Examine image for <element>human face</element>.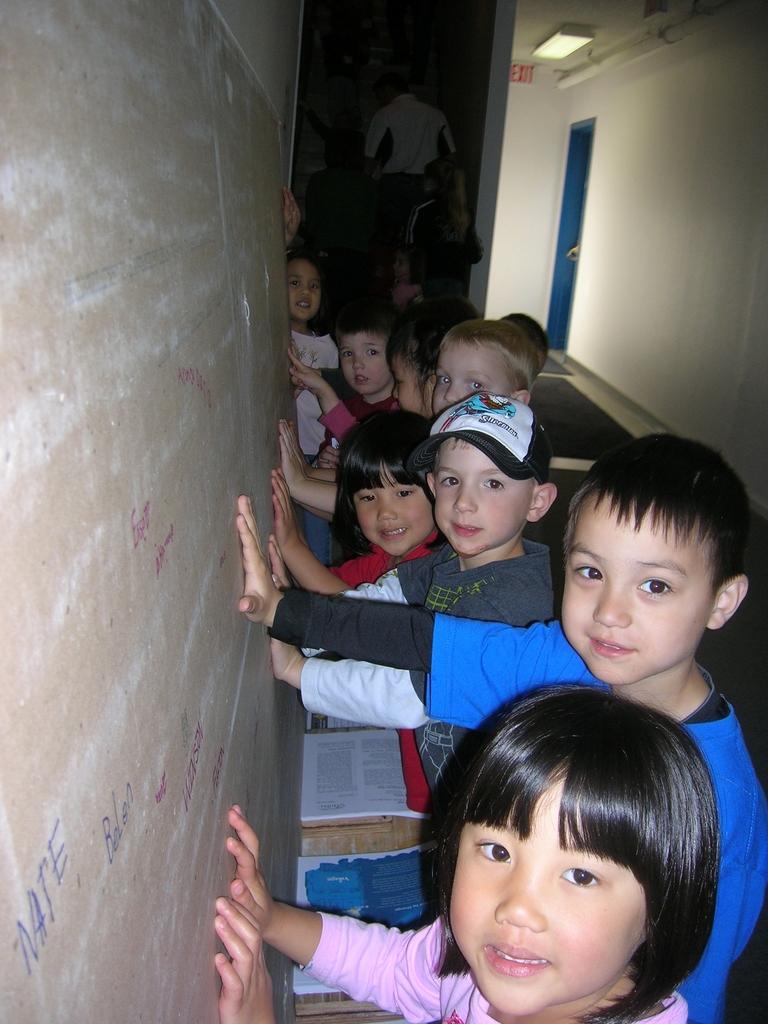
Examination result: x1=393, y1=349, x2=428, y2=418.
